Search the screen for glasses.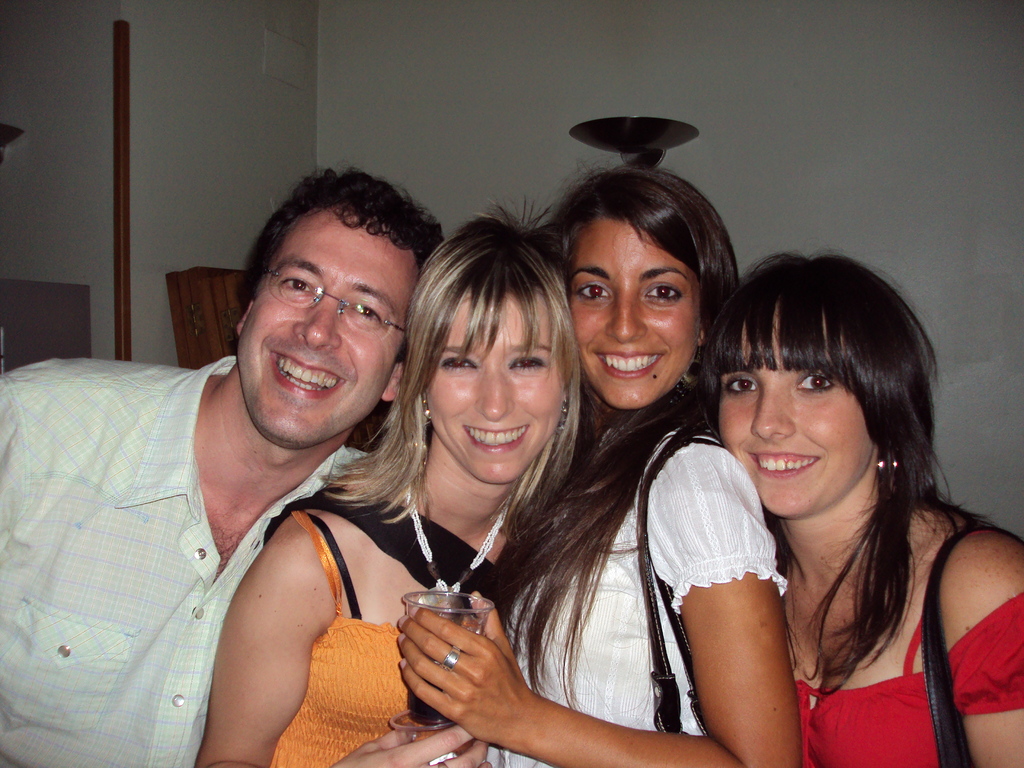
Found at bbox=[265, 281, 403, 333].
